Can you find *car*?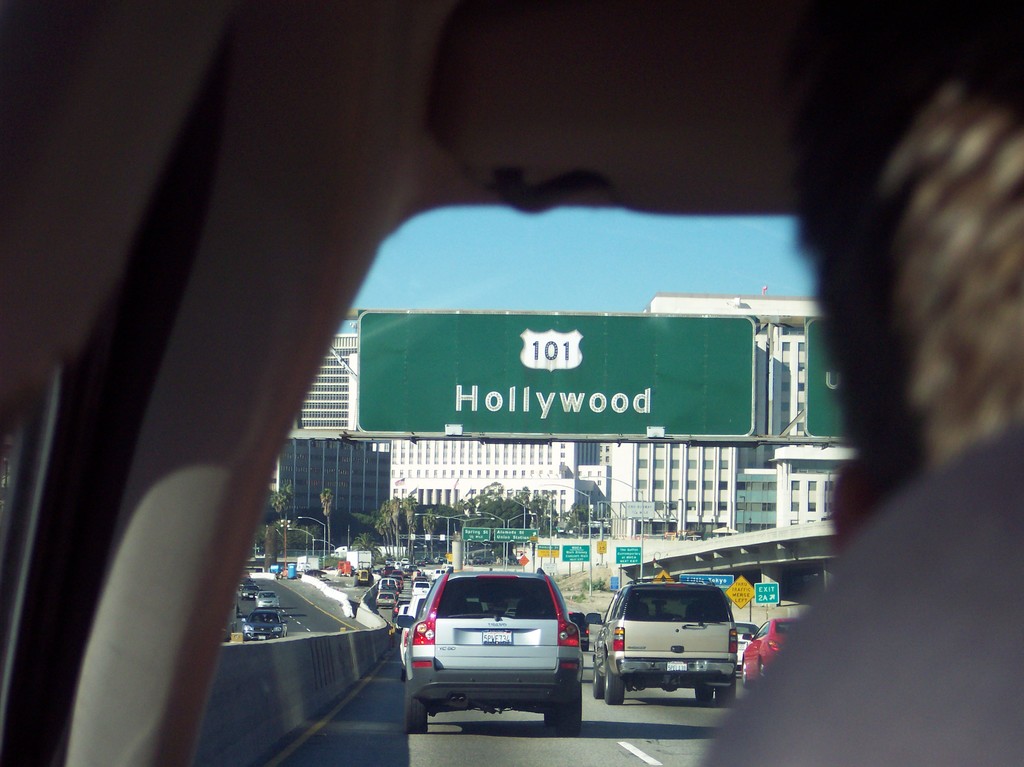
Yes, bounding box: {"x1": 0, "y1": 0, "x2": 1023, "y2": 766}.
